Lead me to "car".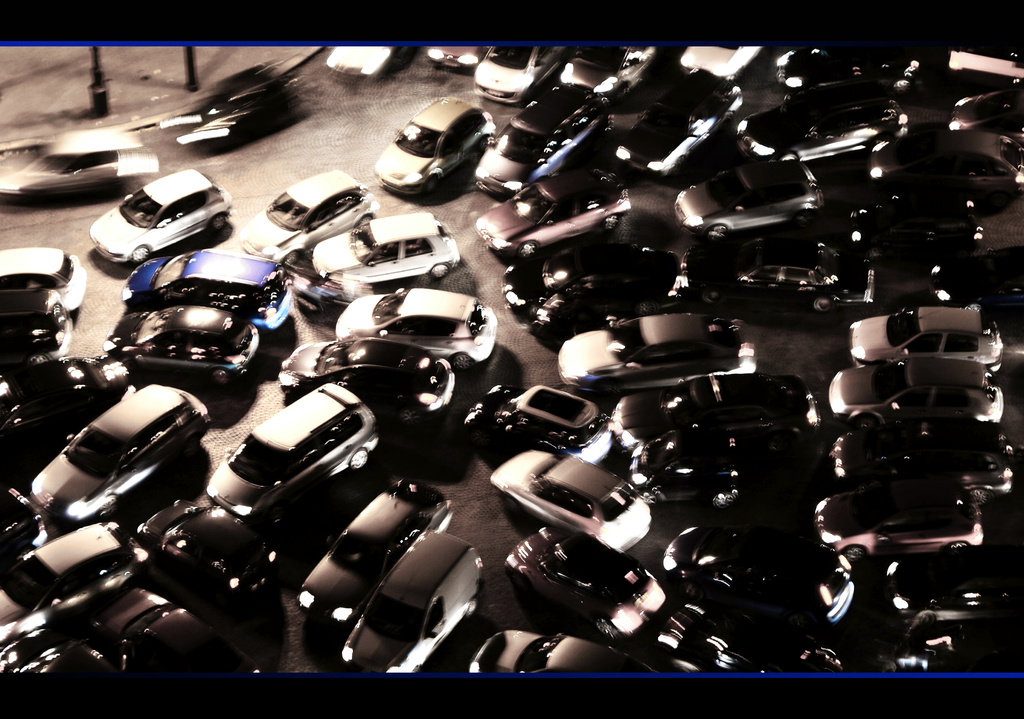
Lead to <bbox>195, 64, 304, 156</bbox>.
